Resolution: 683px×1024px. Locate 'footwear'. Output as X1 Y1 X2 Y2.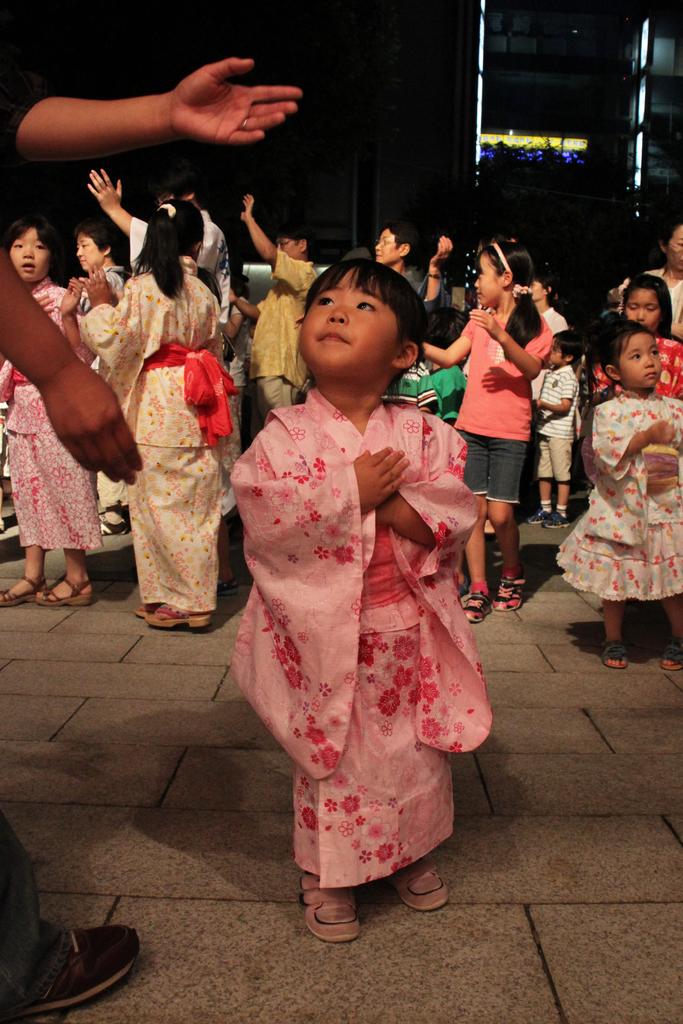
461 593 490 624.
